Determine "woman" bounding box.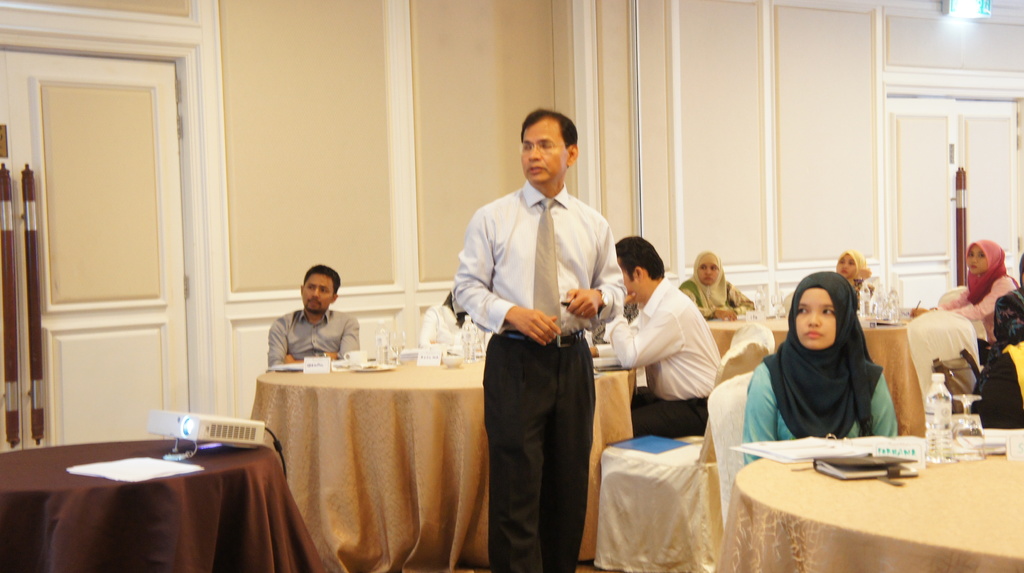
Determined: x1=672 y1=249 x2=754 y2=323.
